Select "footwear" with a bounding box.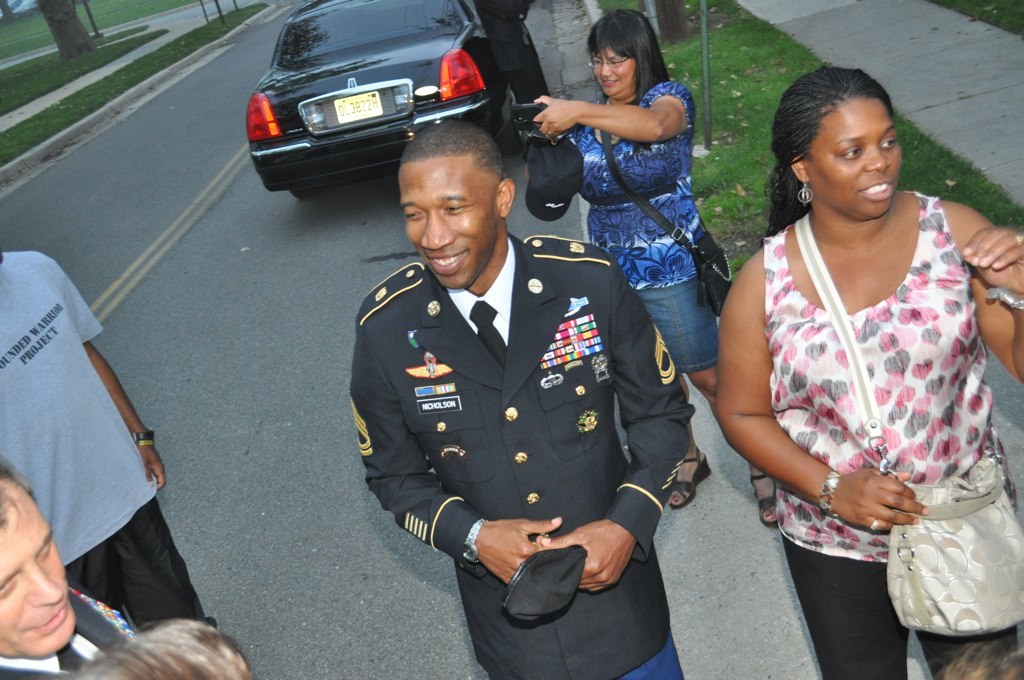
745 469 786 530.
